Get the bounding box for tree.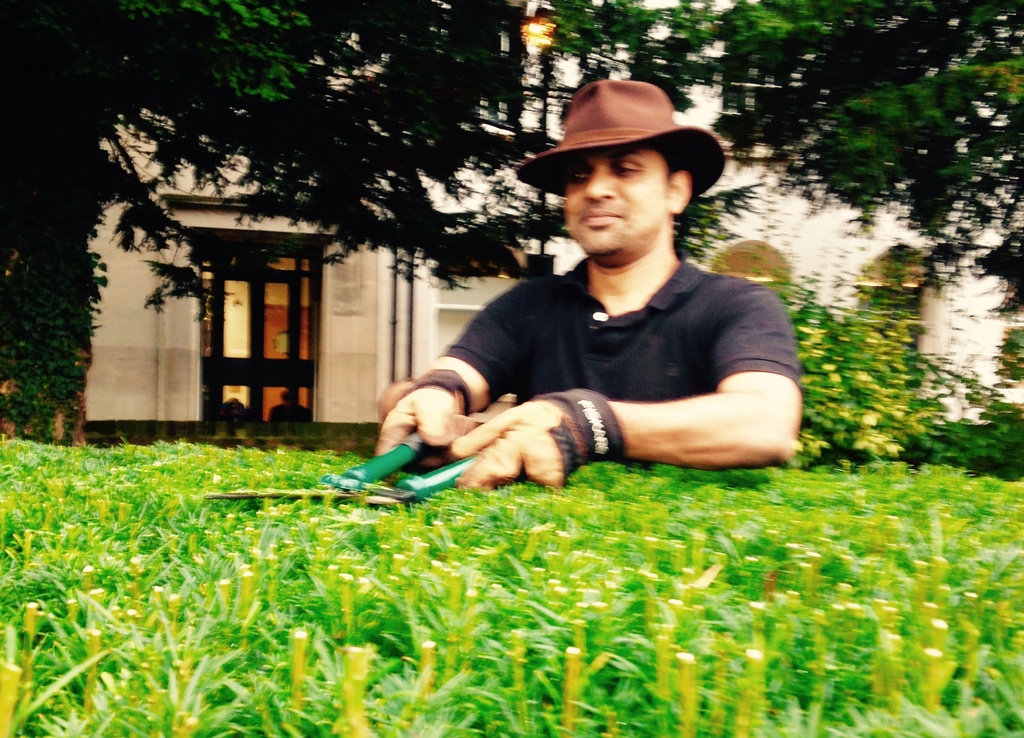
Rect(0, 1, 1023, 465).
